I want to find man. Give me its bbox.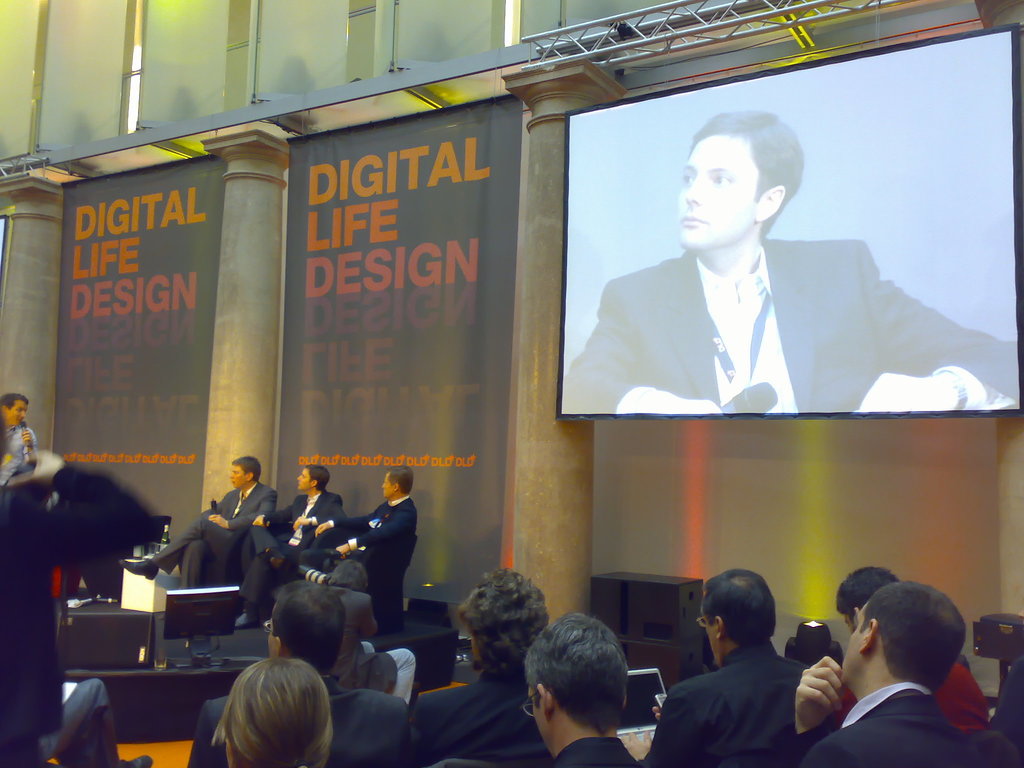
l=136, t=454, r=267, b=598.
